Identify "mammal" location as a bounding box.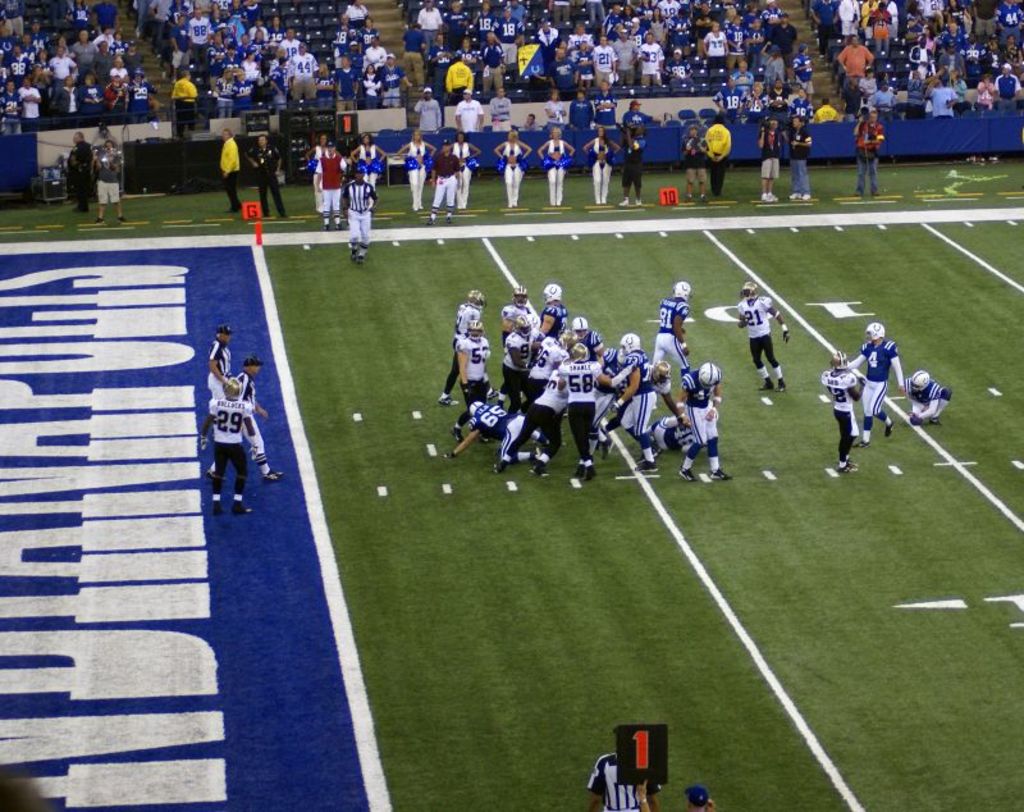
crop(598, 83, 616, 128).
